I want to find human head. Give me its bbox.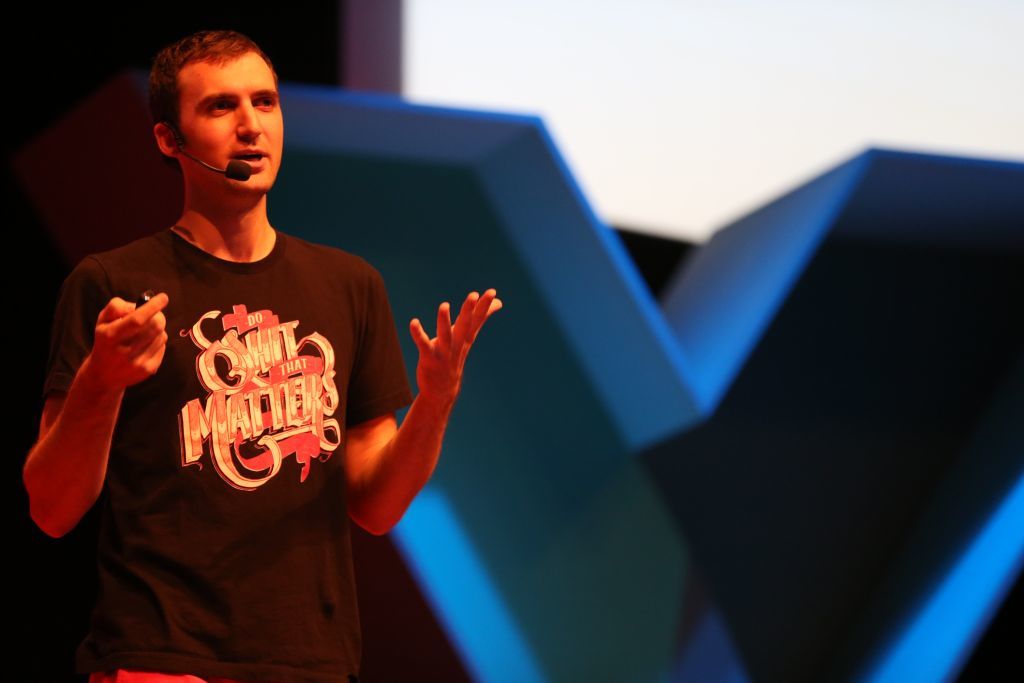
<box>154,32,287,181</box>.
